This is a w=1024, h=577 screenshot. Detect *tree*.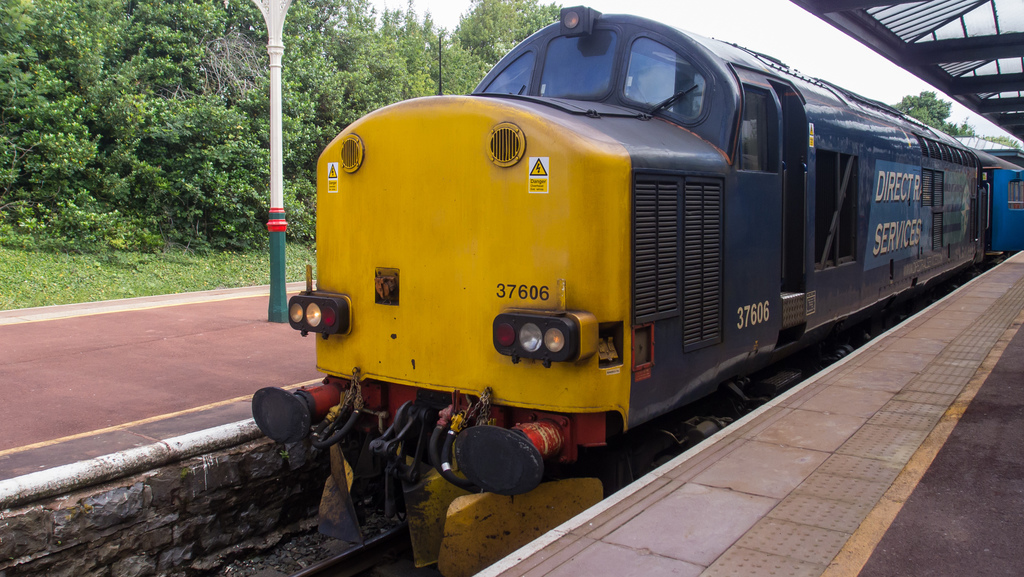
region(980, 134, 1022, 147).
